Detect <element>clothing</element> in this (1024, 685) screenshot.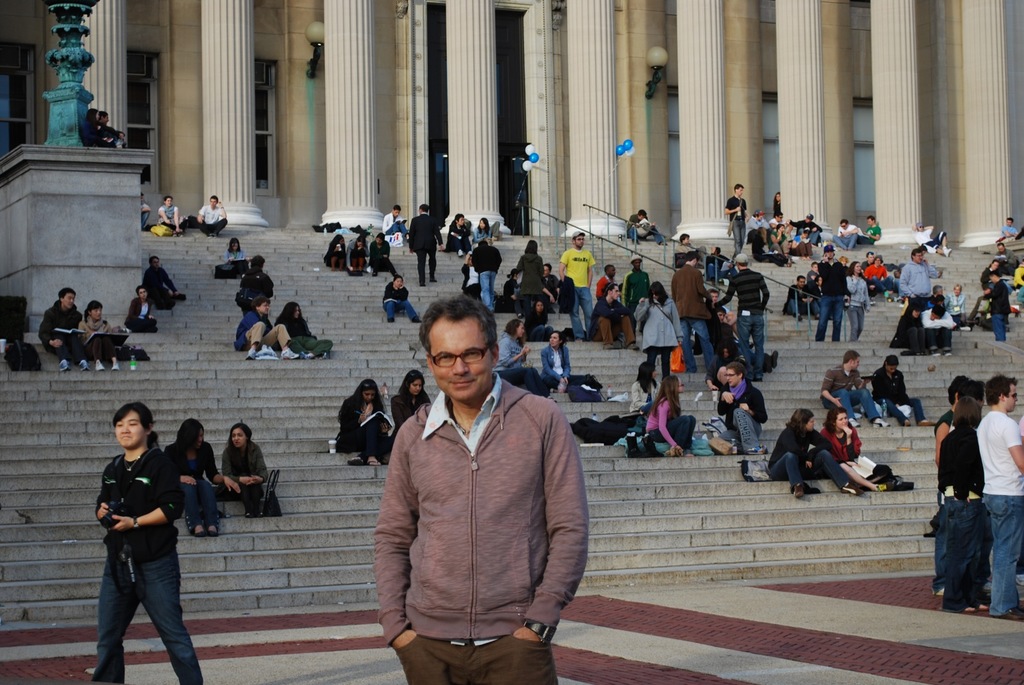
Detection: bbox=[902, 262, 937, 297].
